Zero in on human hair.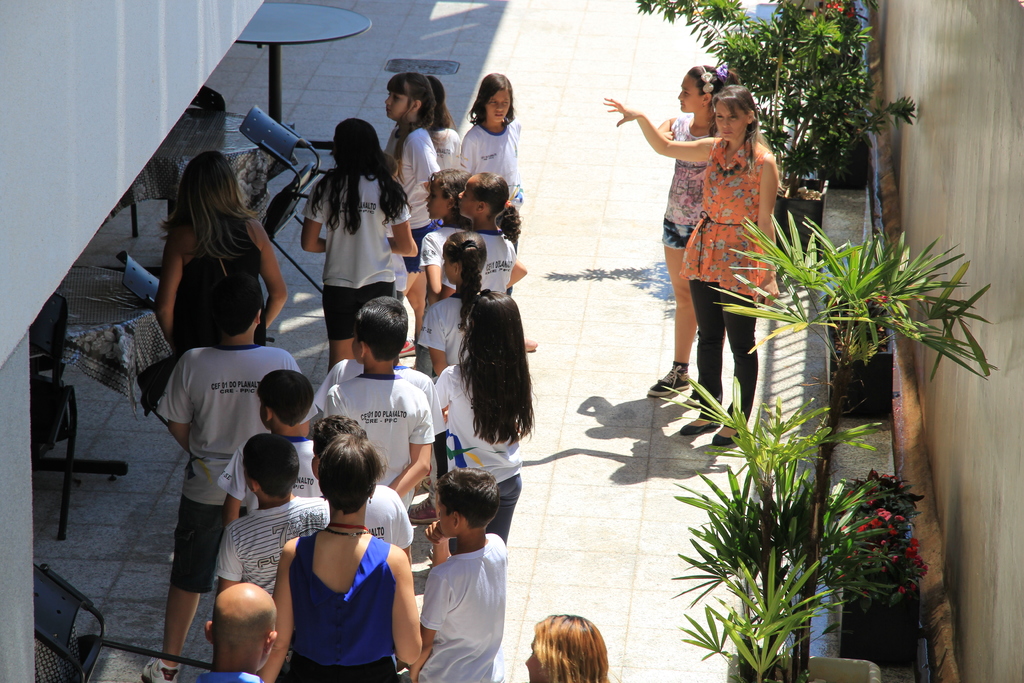
Zeroed in: [314,406,368,458].
